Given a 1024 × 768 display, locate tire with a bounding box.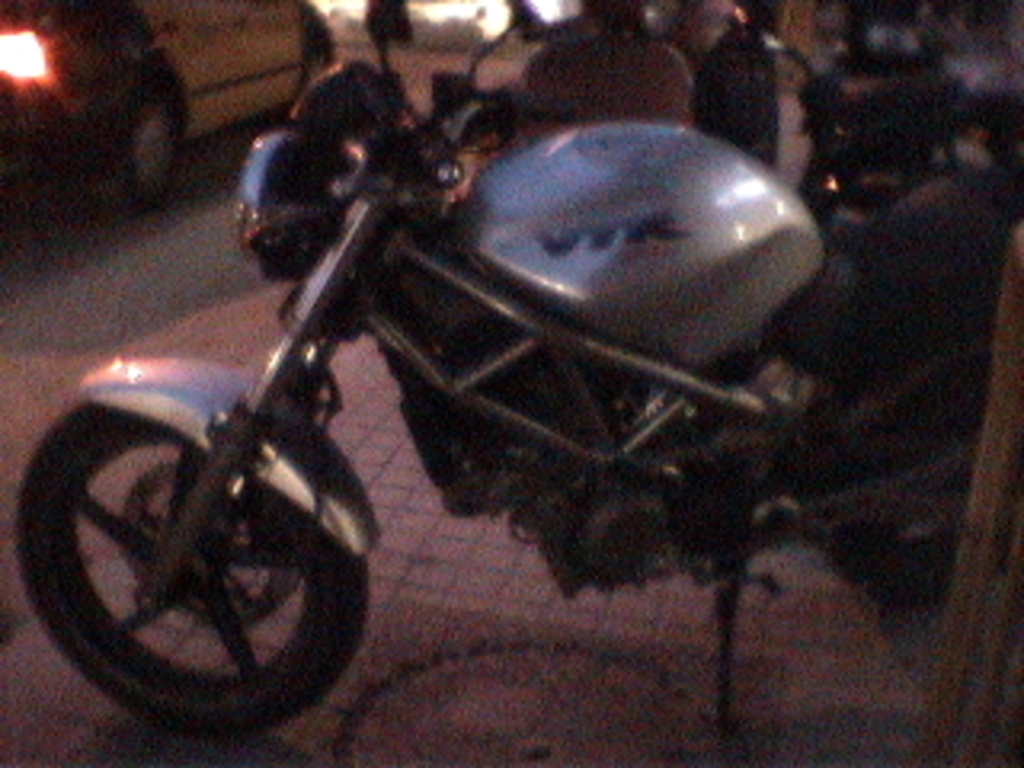
Located: (left=13, top=397, right=371, bottom=739).
